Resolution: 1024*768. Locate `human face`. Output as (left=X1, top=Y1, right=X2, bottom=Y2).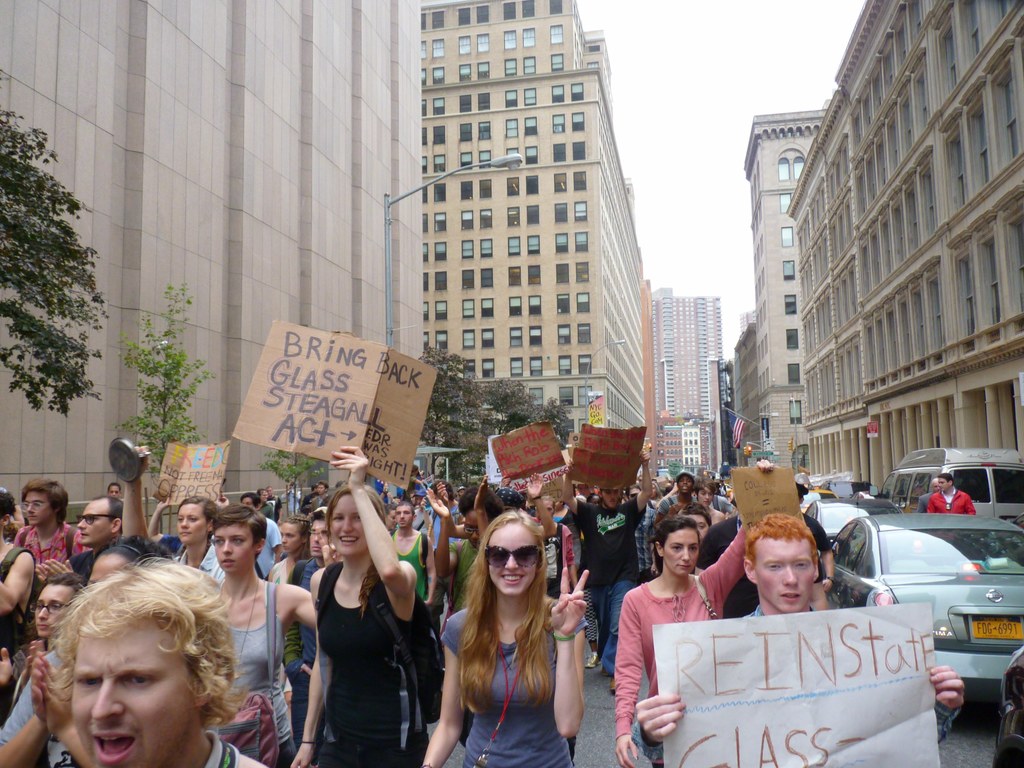
(left=174, top=503, right=206, bottom=545).
